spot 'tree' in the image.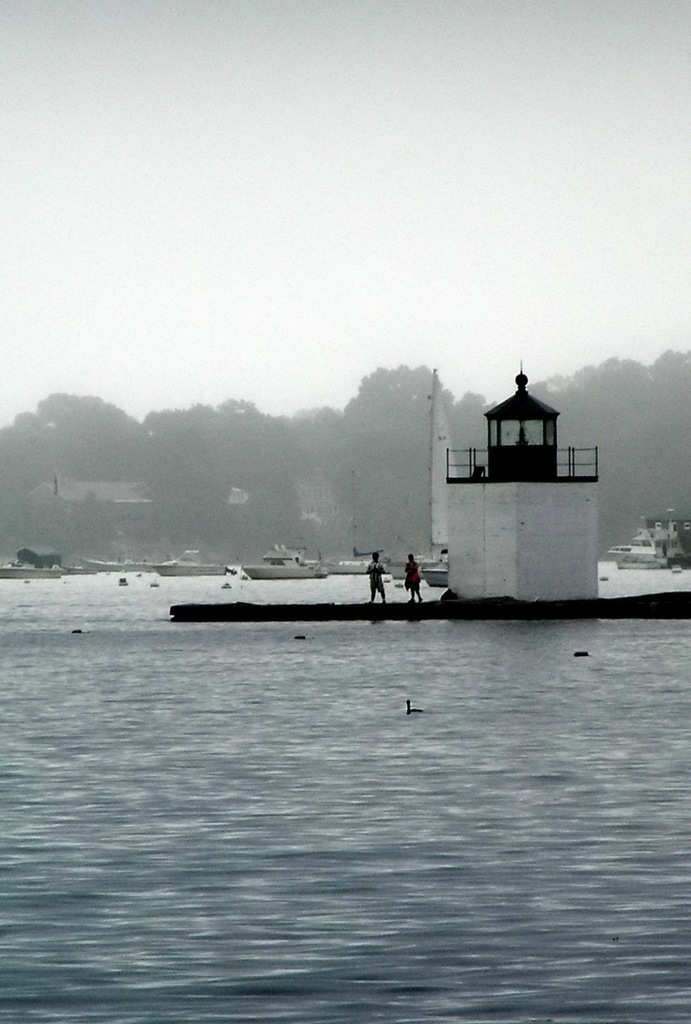
'tree' found at 577 351 652 500.
